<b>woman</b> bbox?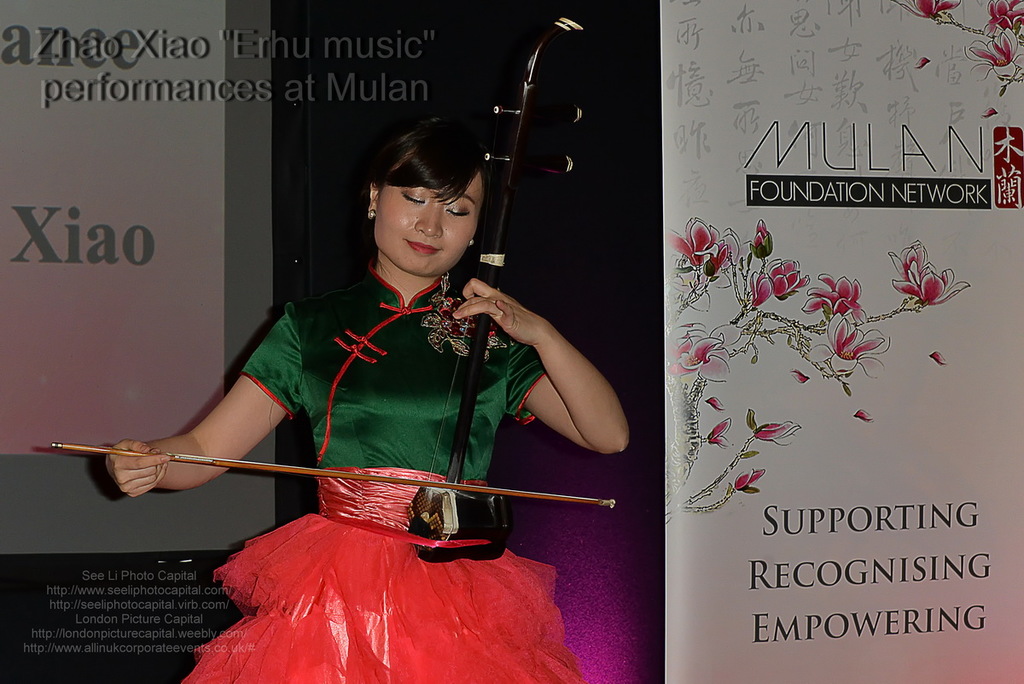
(137,98,608,668)
